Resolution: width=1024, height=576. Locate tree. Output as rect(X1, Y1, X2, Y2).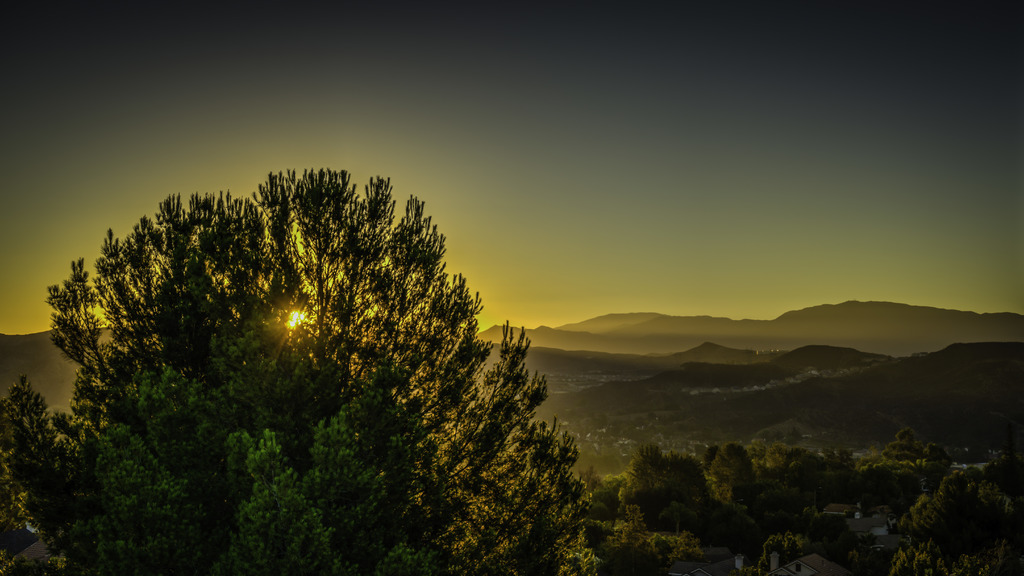
rect(879, 452, 1021, 575).
